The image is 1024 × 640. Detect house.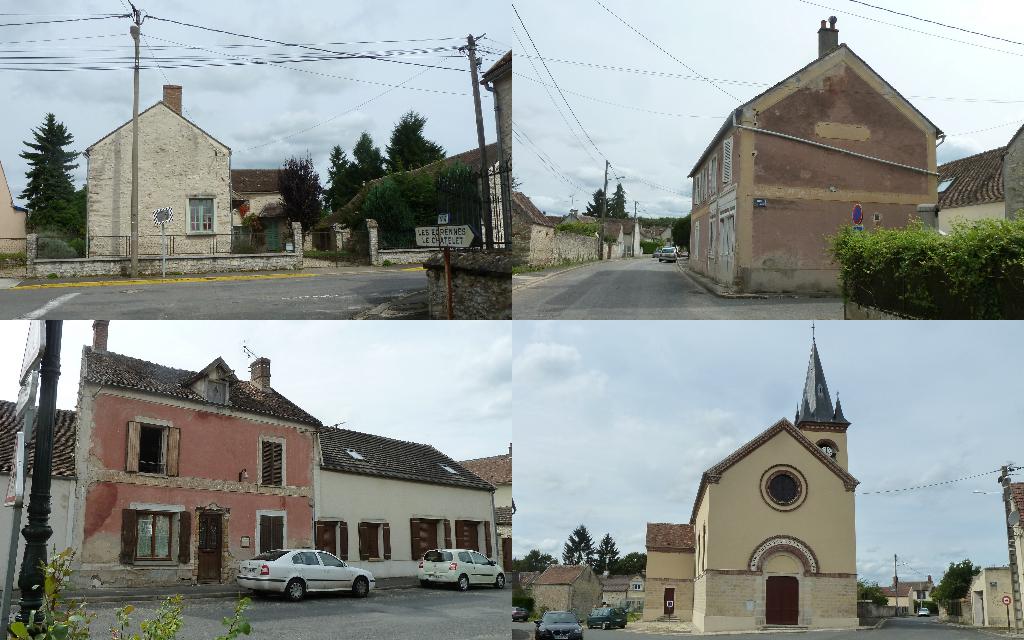
Detection: bbox(508, 190, 603, 269).
